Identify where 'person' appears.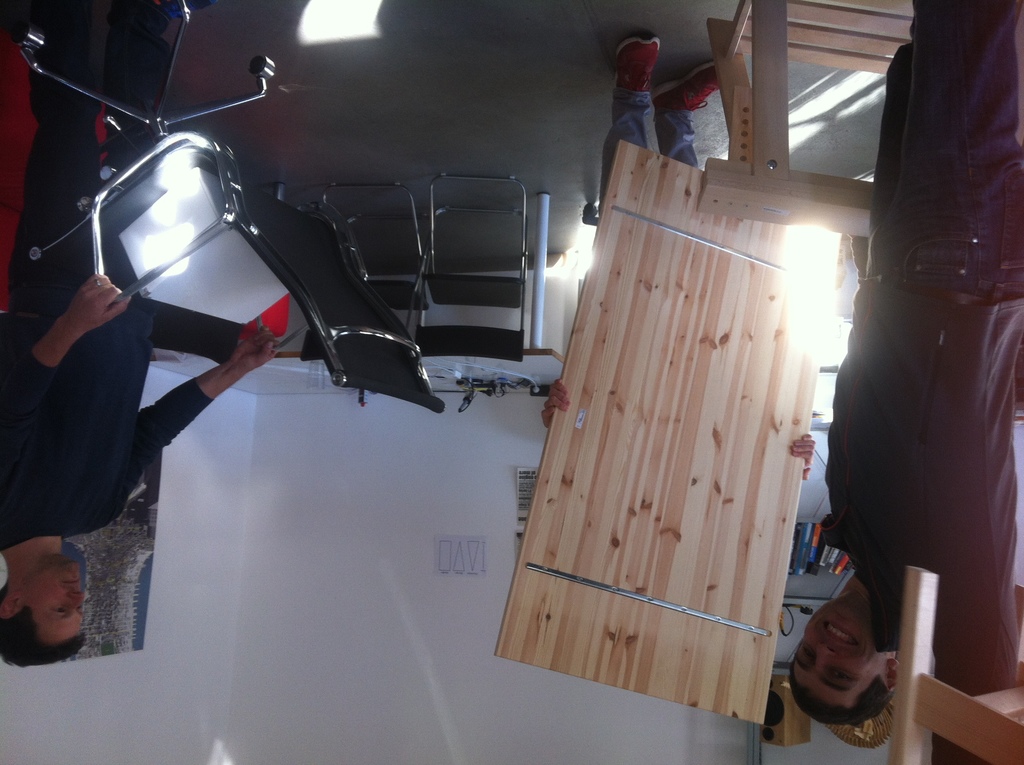
Appears at box(823, 96, 1013, 740).
